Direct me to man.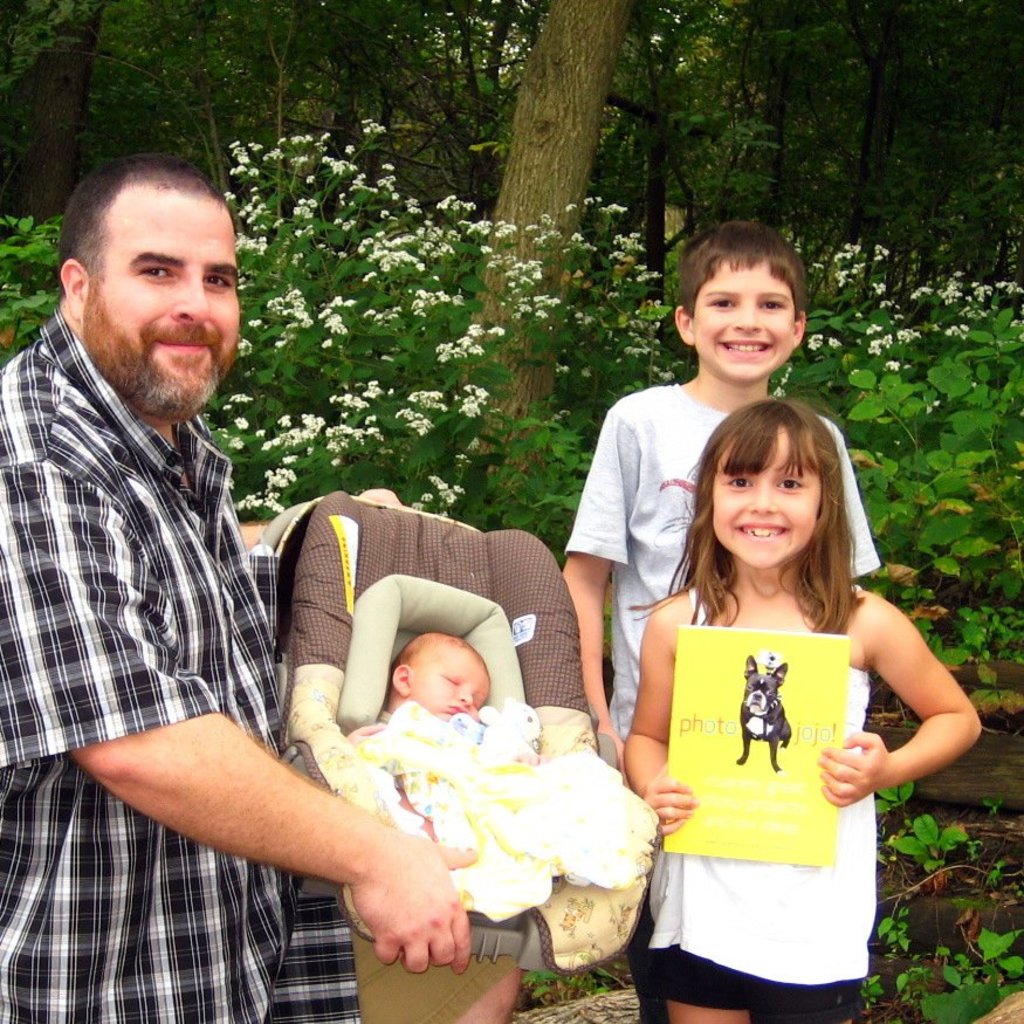
Direction: <box>21,172,422,997</box>.
